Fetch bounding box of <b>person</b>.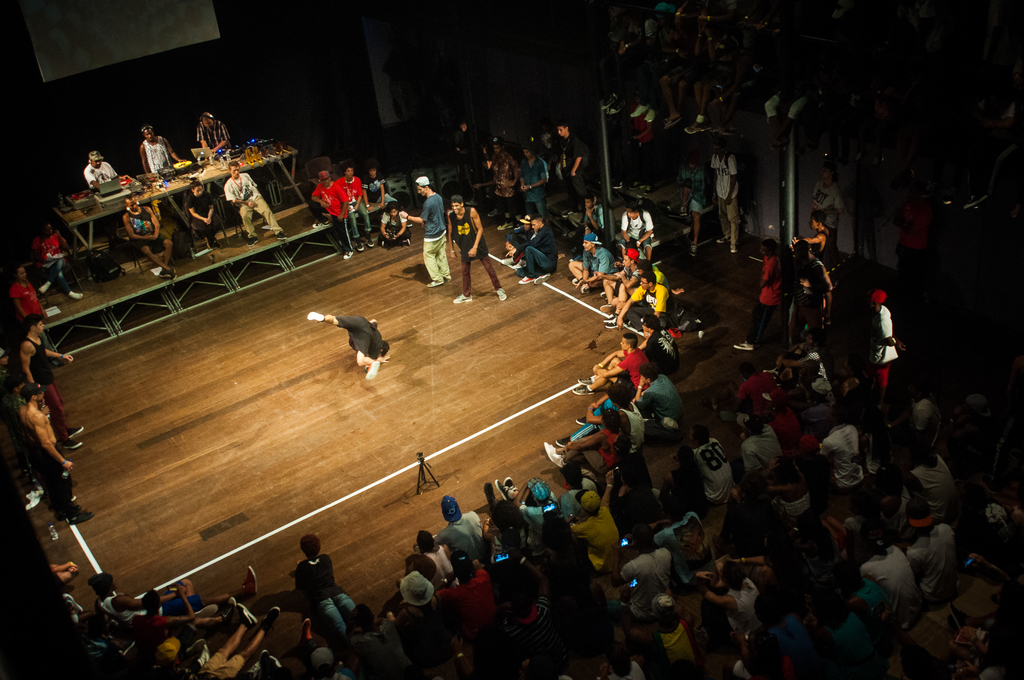
Bbox: l=431, t=496, r=483, b=576.
